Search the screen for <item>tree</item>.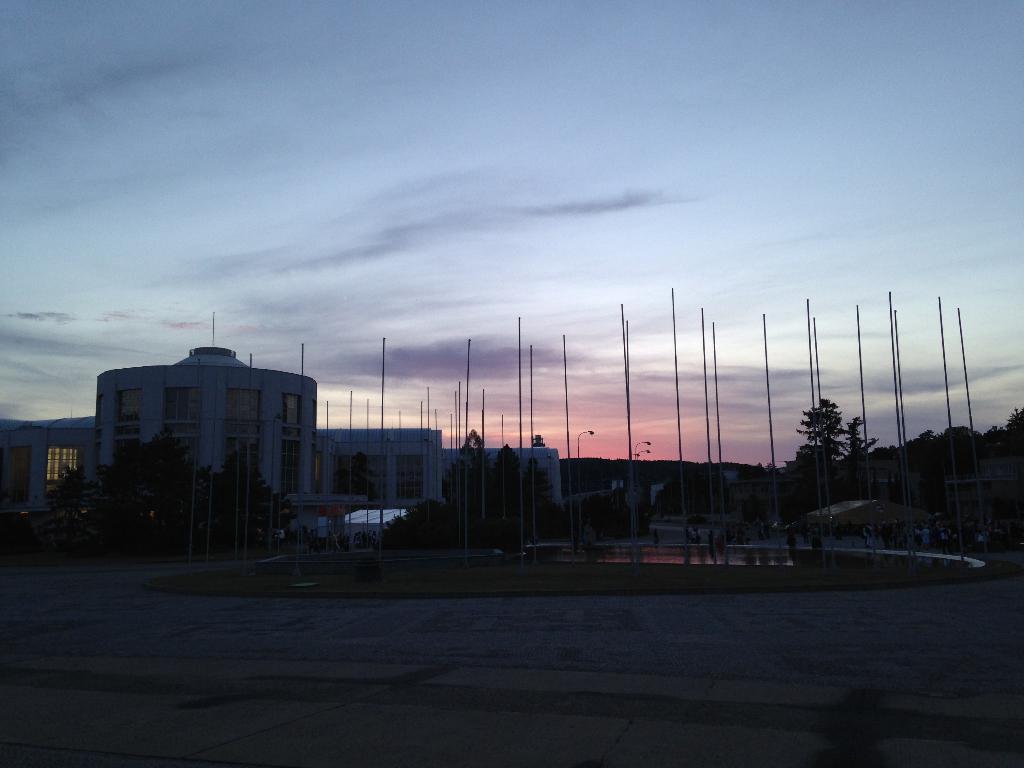
Found at {"x1": 891, "y1": 408, "x2": 1016, "y2": 539}.
